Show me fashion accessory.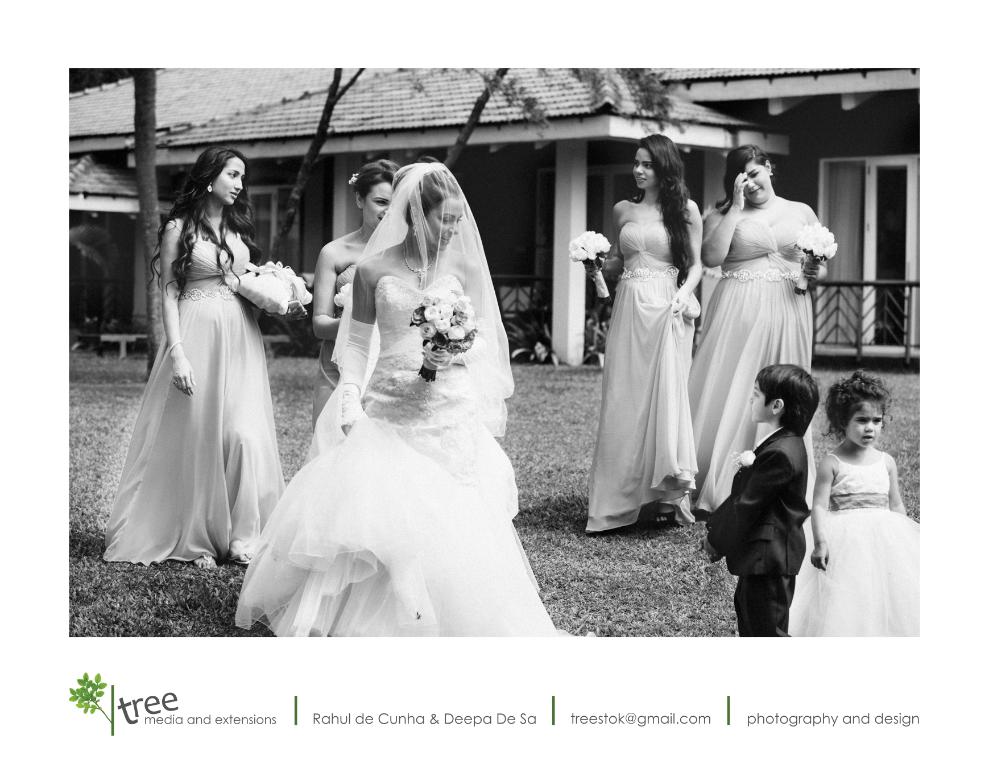
fashion accessory is here: (159, 339, 184, 363).
